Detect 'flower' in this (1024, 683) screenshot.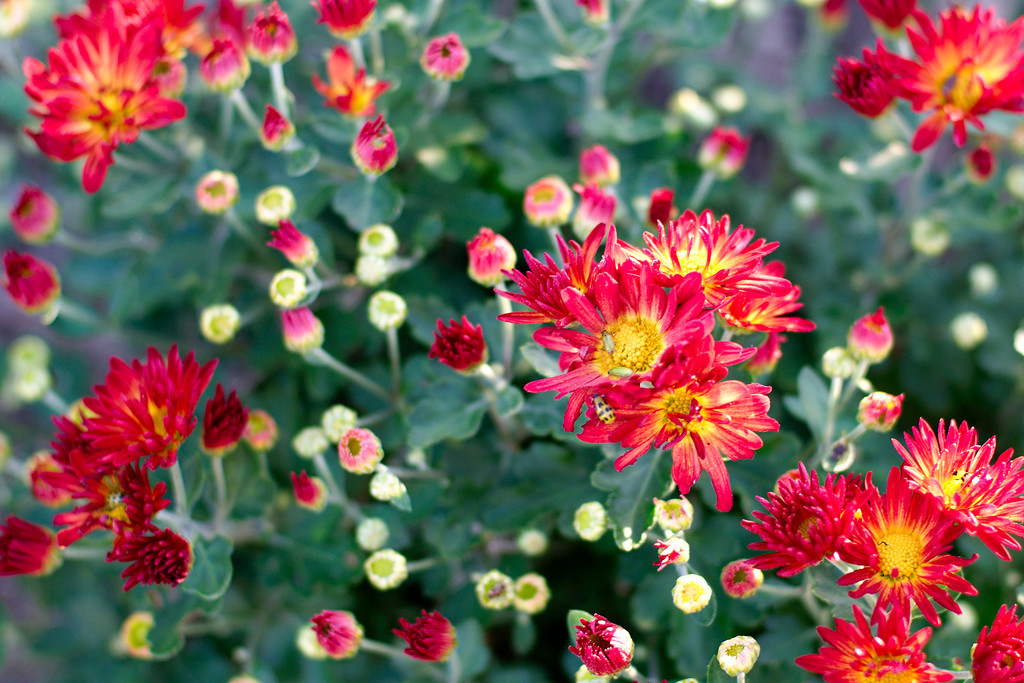
Detection: [20, 14, 186, 182].
